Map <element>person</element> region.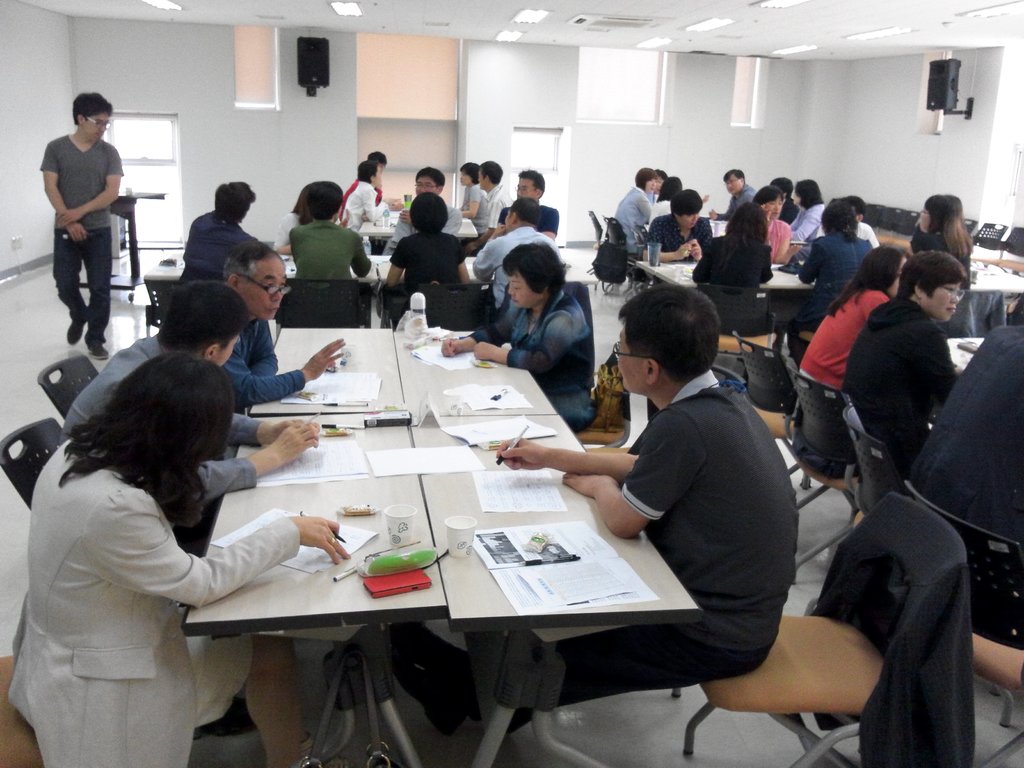
Mapped to 180, 169, 254, 282.
